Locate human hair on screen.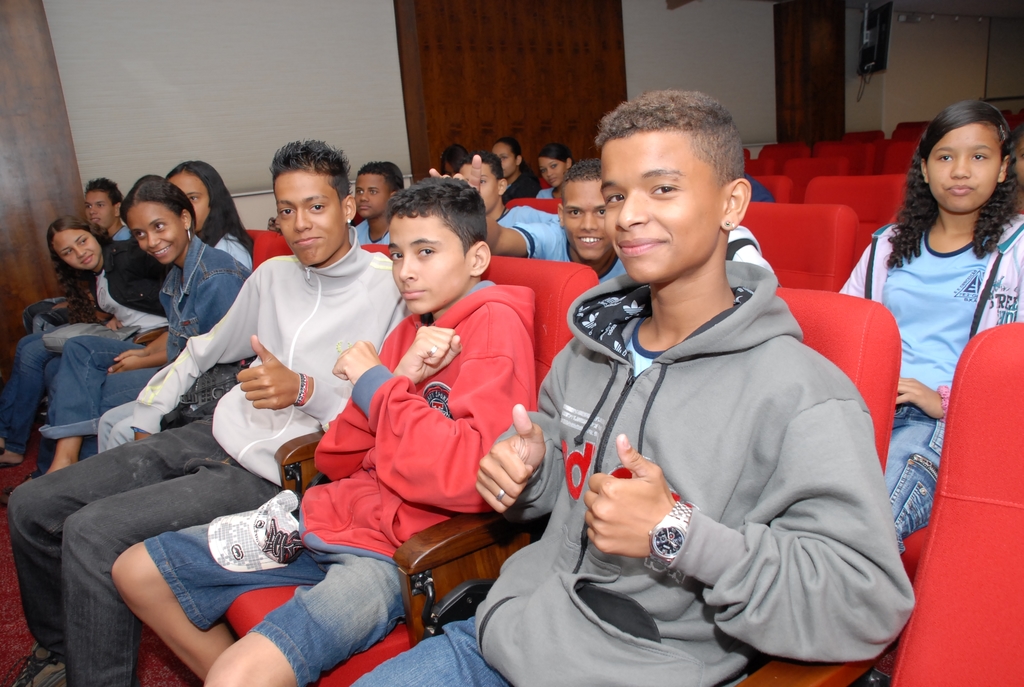
On screen at x1=438, y1=143, x2=473, y2=177.
